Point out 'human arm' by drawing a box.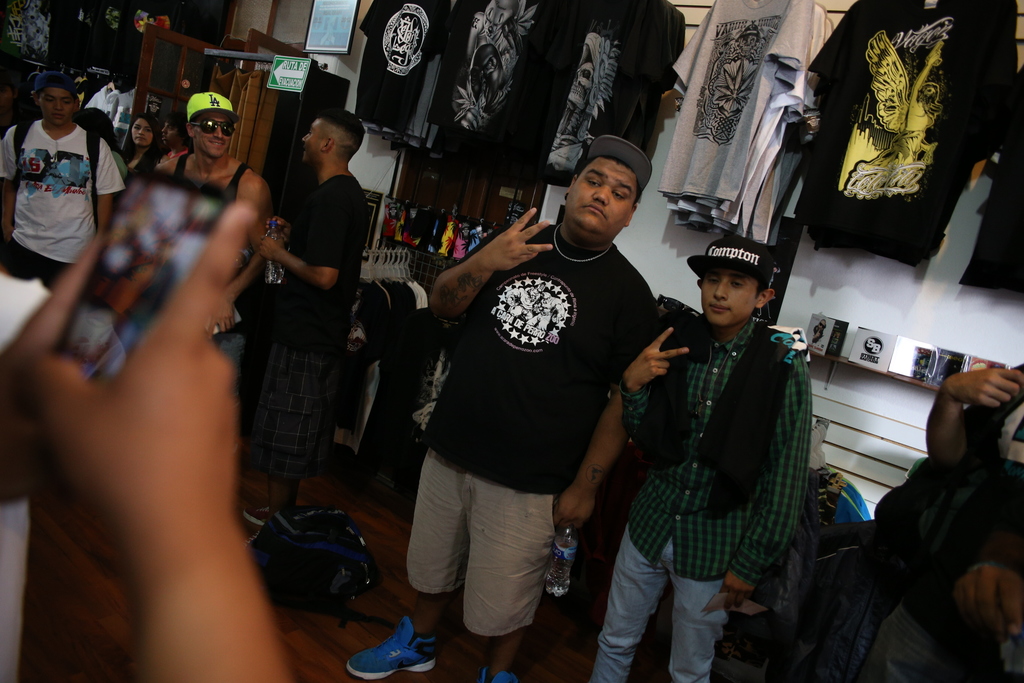
x1=430, y1=203, x2=566, y2=324.
